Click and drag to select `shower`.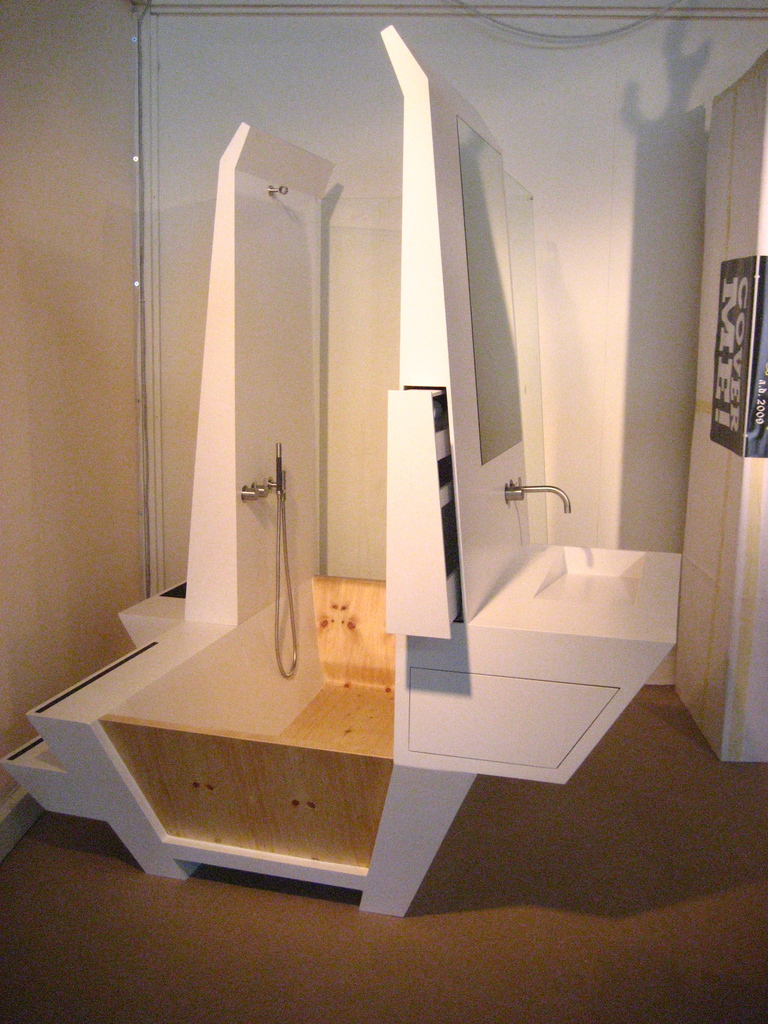
Selection: (x1=276, y1=440, x2=285, y2=496).
